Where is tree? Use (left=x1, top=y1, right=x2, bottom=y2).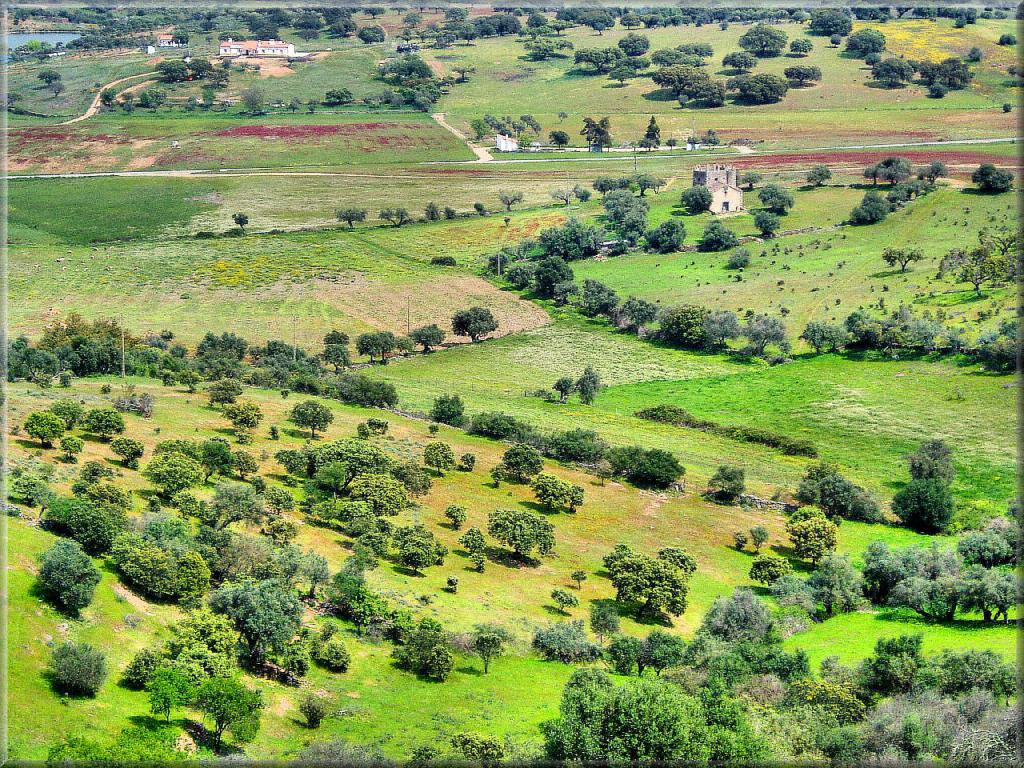
(left=326, top=85, right=354, bottom=105).
